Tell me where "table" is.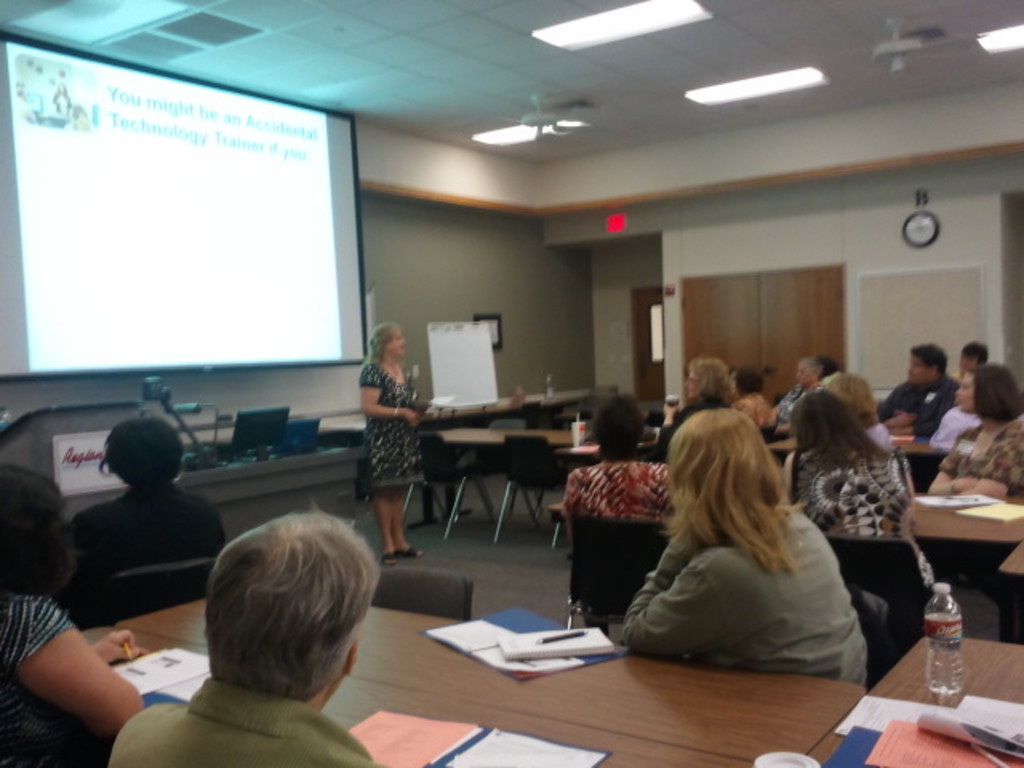
"table" is at left=909, top=494, right=1022, bottom=638.
